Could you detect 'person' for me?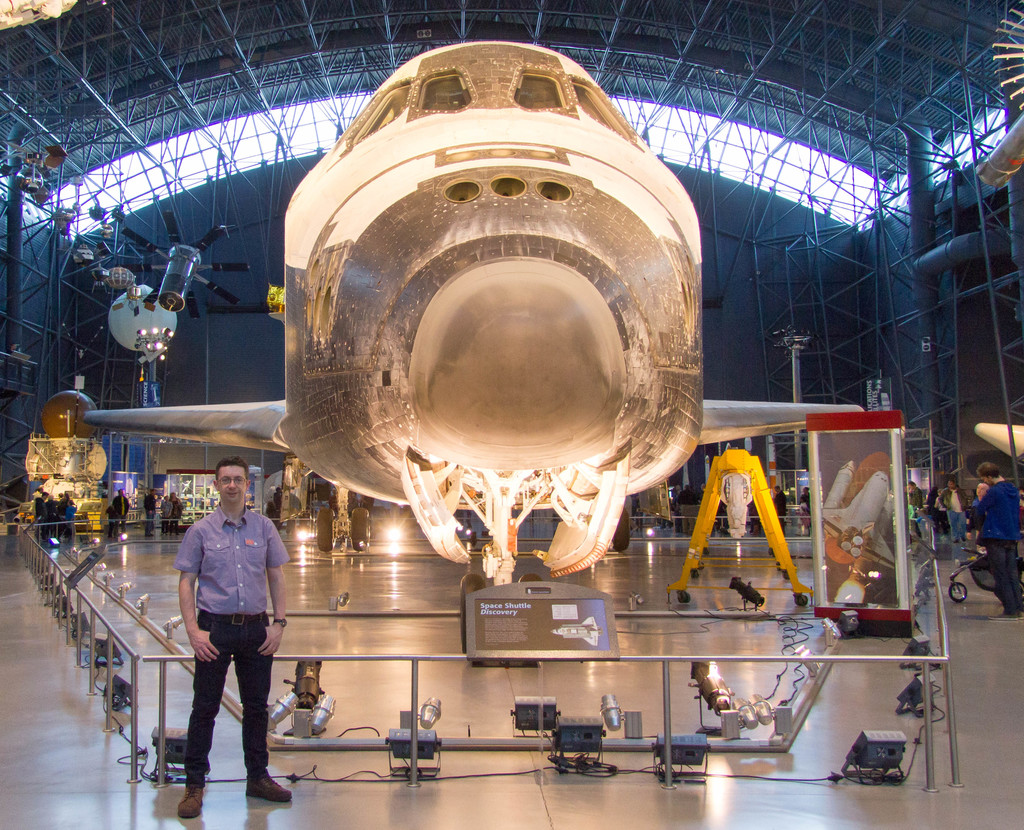
Detection result: (986, 459, 1023, 621).
